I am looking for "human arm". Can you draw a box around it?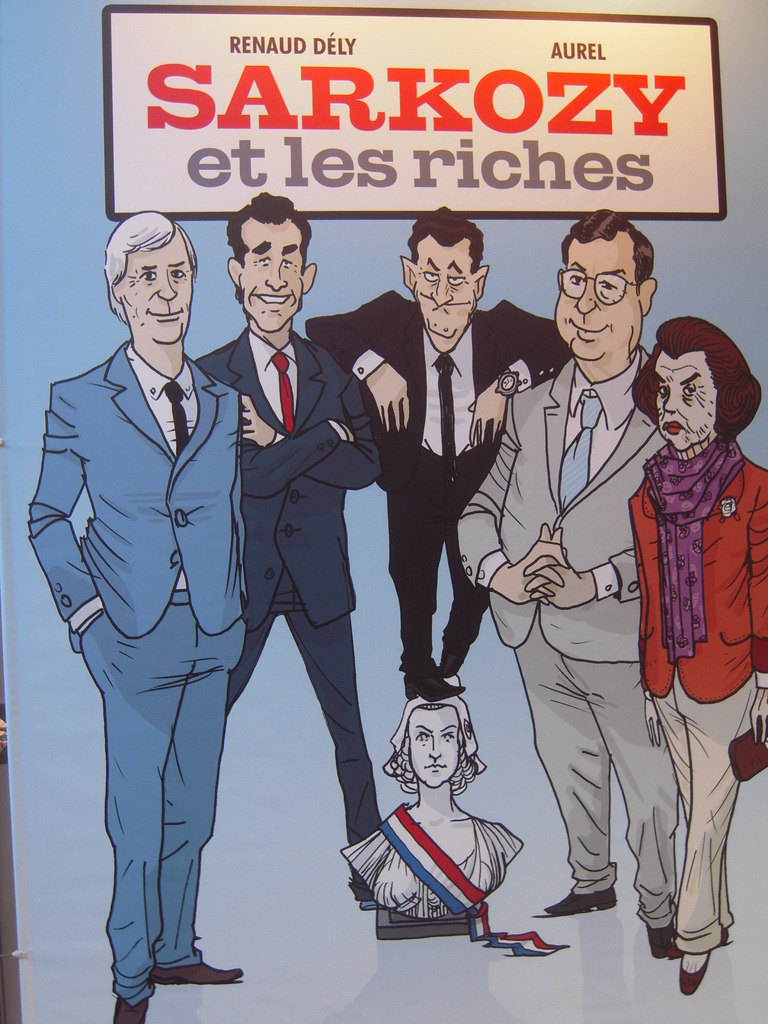
Sure, the bounding box is [left=28, top=386, right=110, bottom=633].
